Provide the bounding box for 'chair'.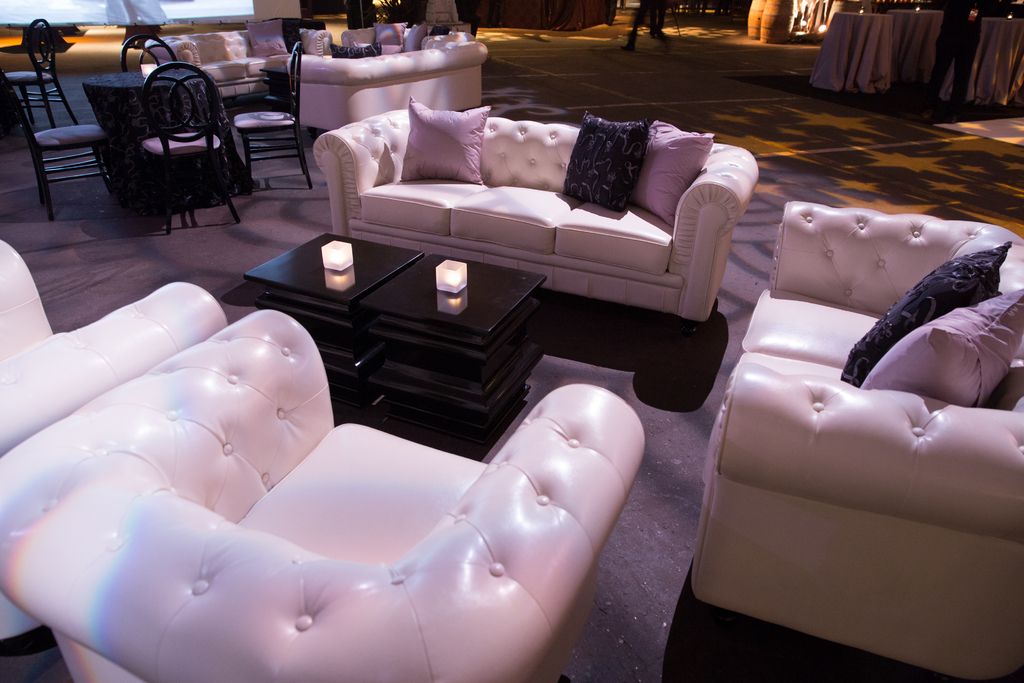
[left=125, top=34, right=177, bottom=69].
